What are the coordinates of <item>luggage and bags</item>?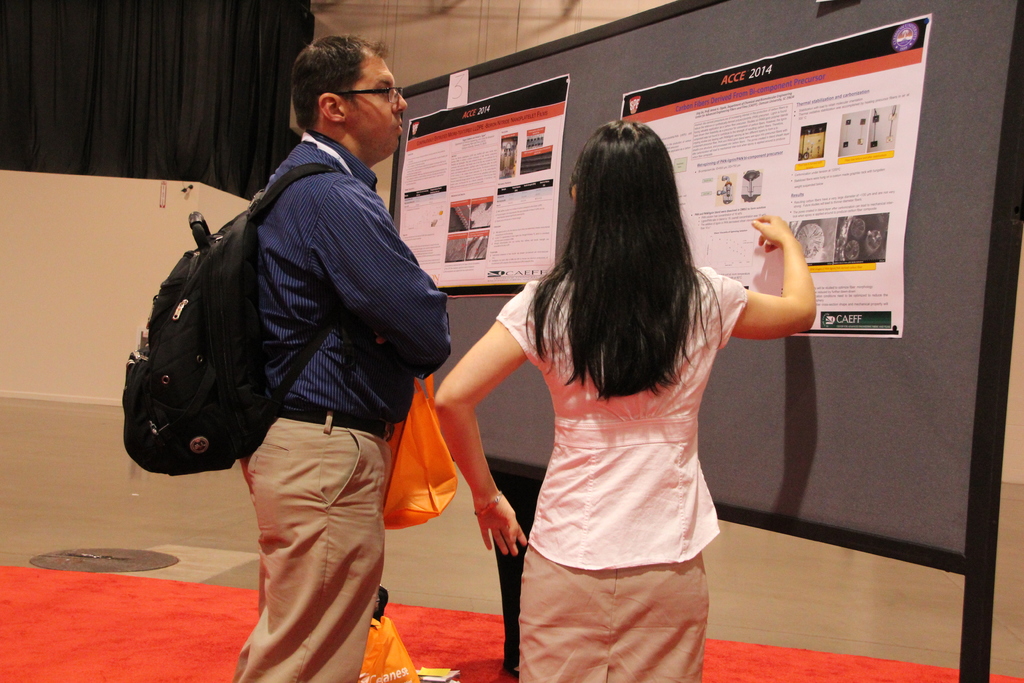
bbox(372, 368, 460, 529).
